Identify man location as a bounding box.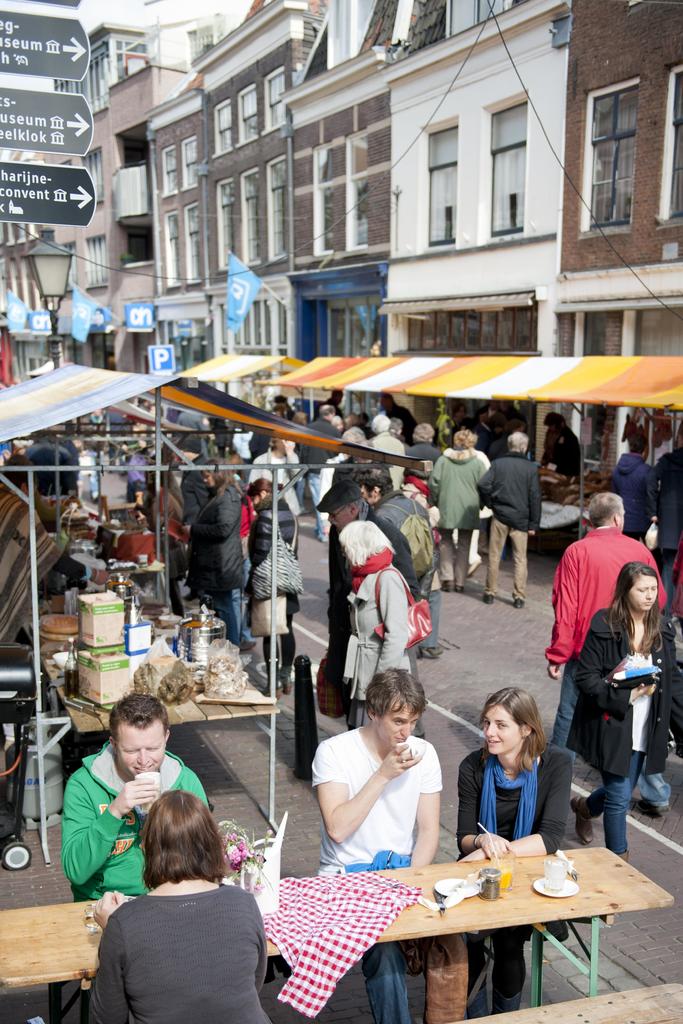
BBox(537, 481, 682, 766).
